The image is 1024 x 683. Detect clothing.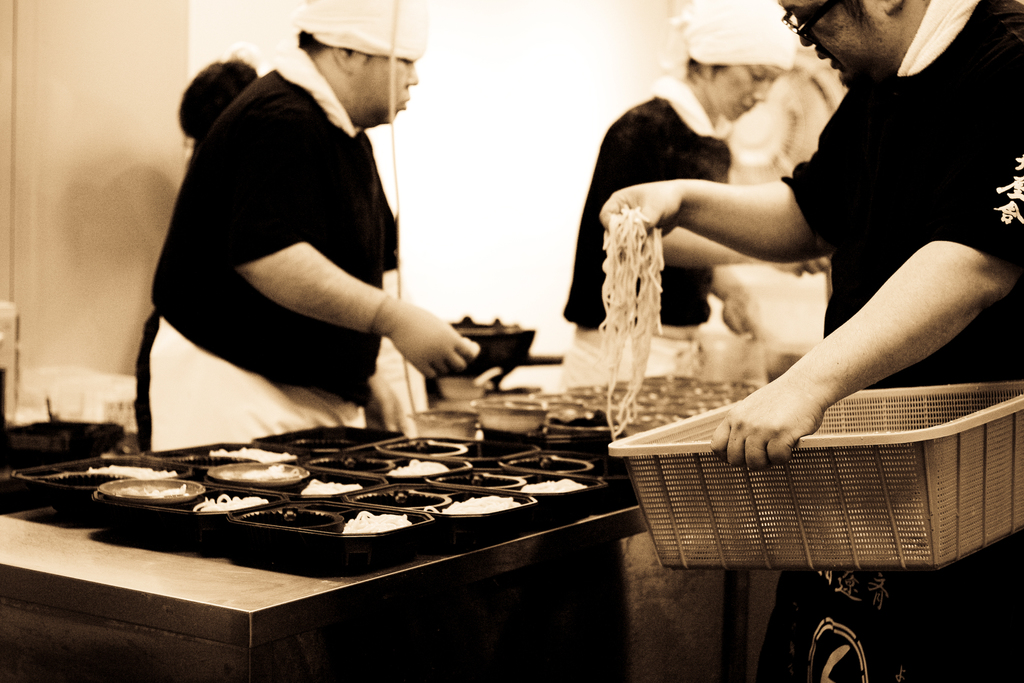
Detection: pyautogui.locateOnScreen(780, 0, 1023, 682).
